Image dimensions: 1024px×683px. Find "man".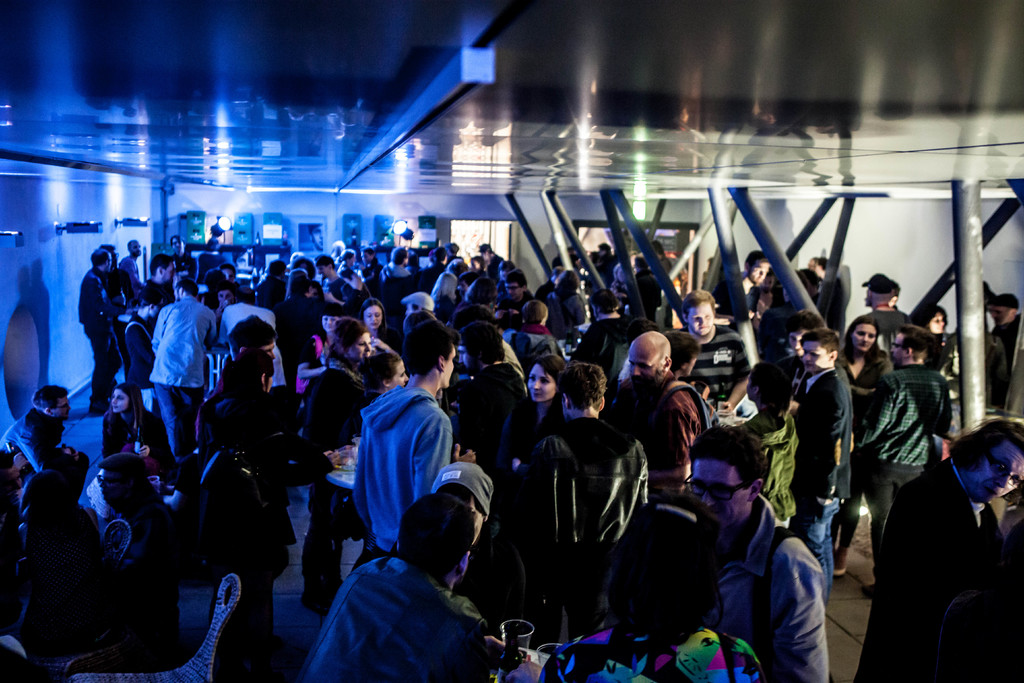
region(191, 325, 296, 447).
